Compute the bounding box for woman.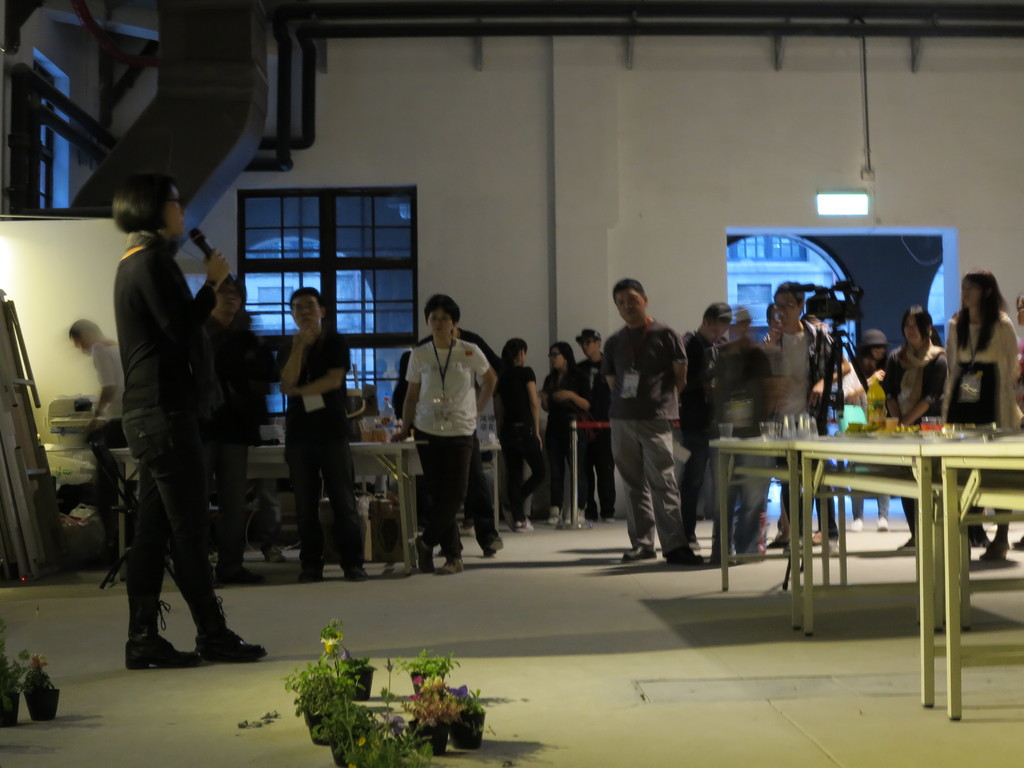
locate(493, 337, 552, 526).
